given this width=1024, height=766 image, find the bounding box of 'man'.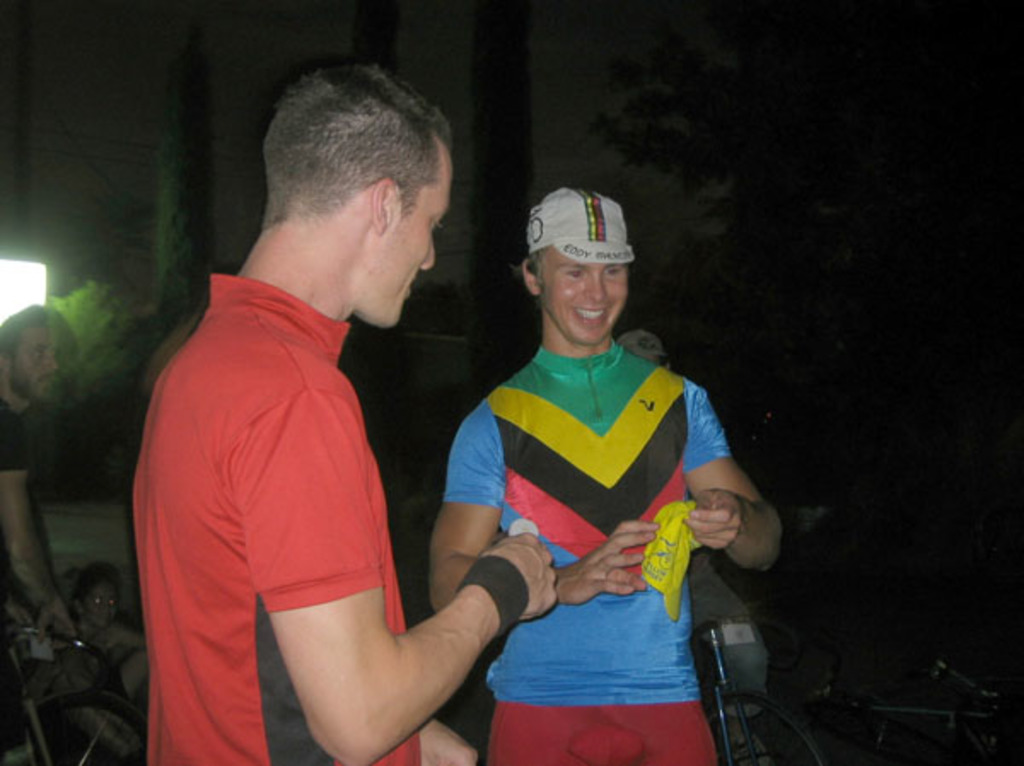
bbox(48, 239, 143, 413).
